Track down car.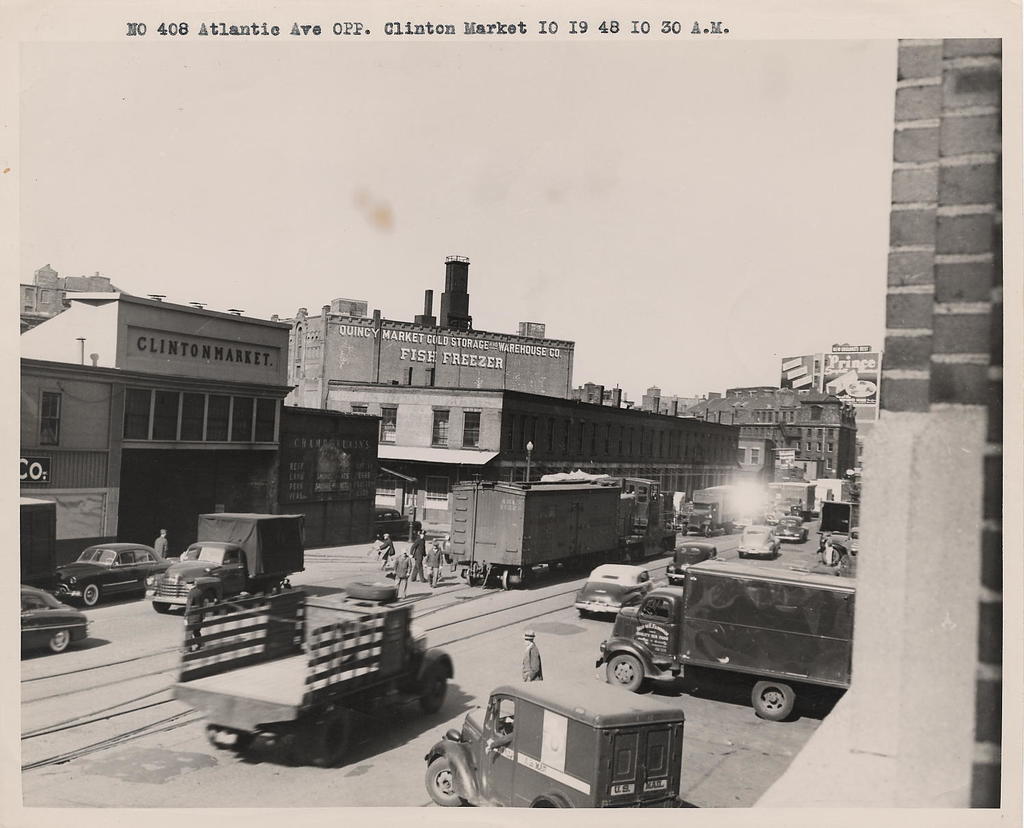
Tracked to [10, 584, 94, 656].
